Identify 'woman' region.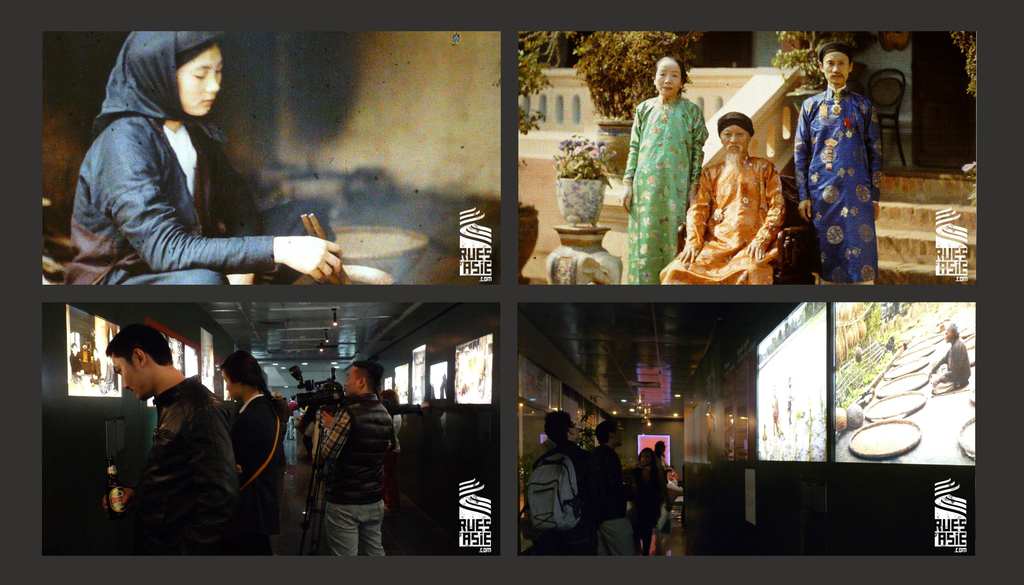
Region: (x1=61, y1=28, x2=392, y2=292).
